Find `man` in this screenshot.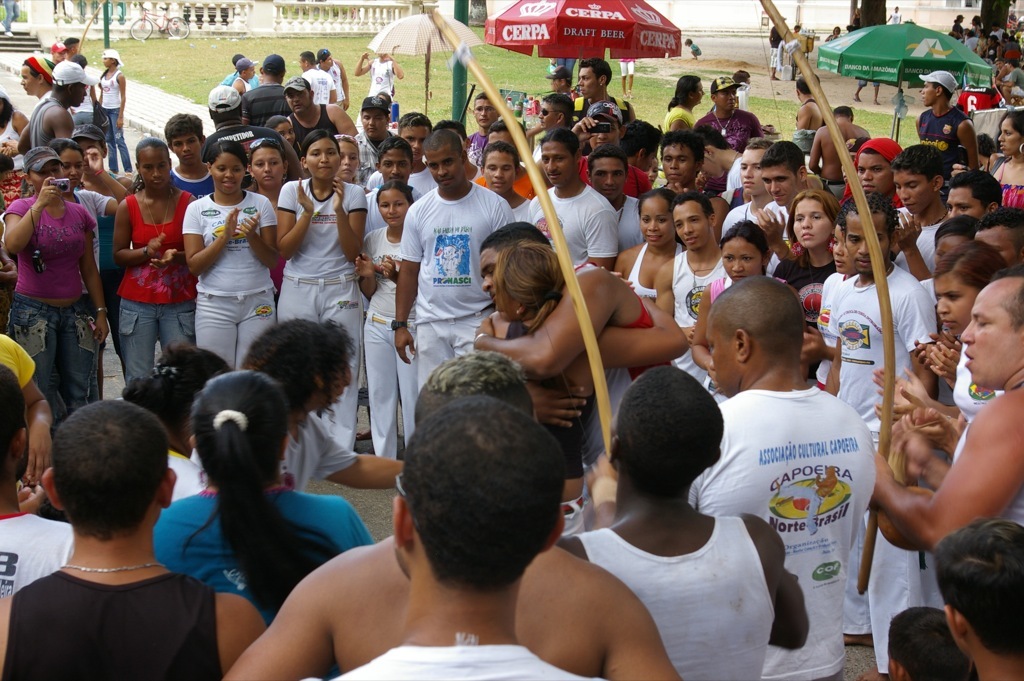
The bounding box for `man` is bbox=(460, 88, 497, 178).
